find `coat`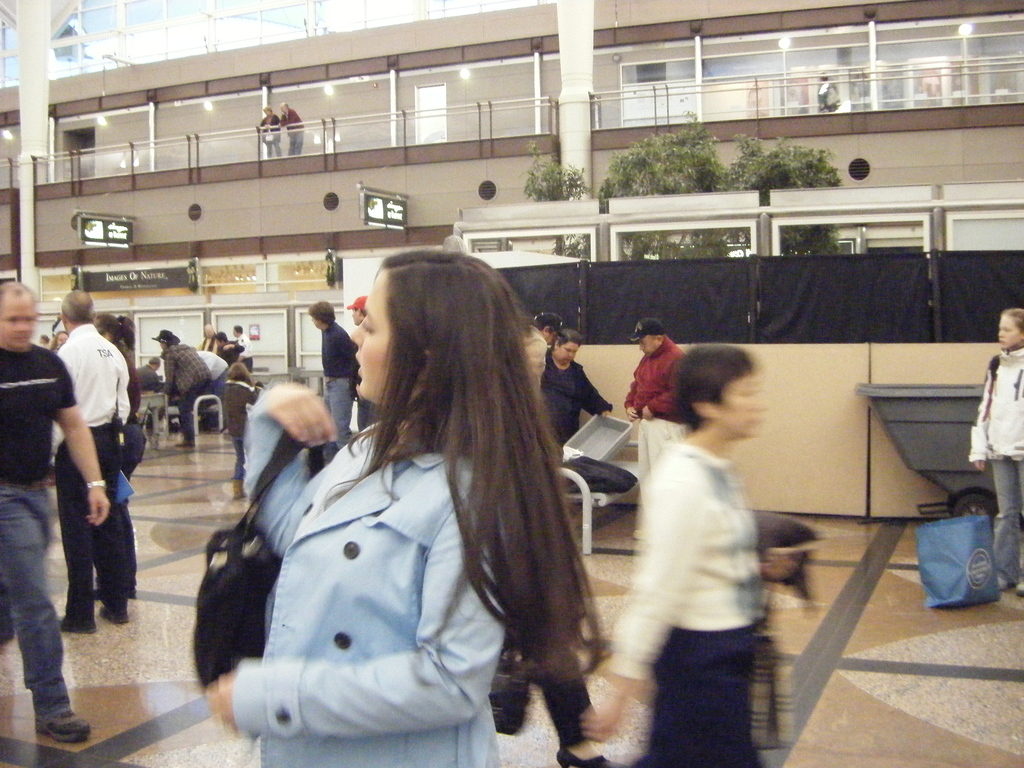
l=610, t=437, r=766, b=680
